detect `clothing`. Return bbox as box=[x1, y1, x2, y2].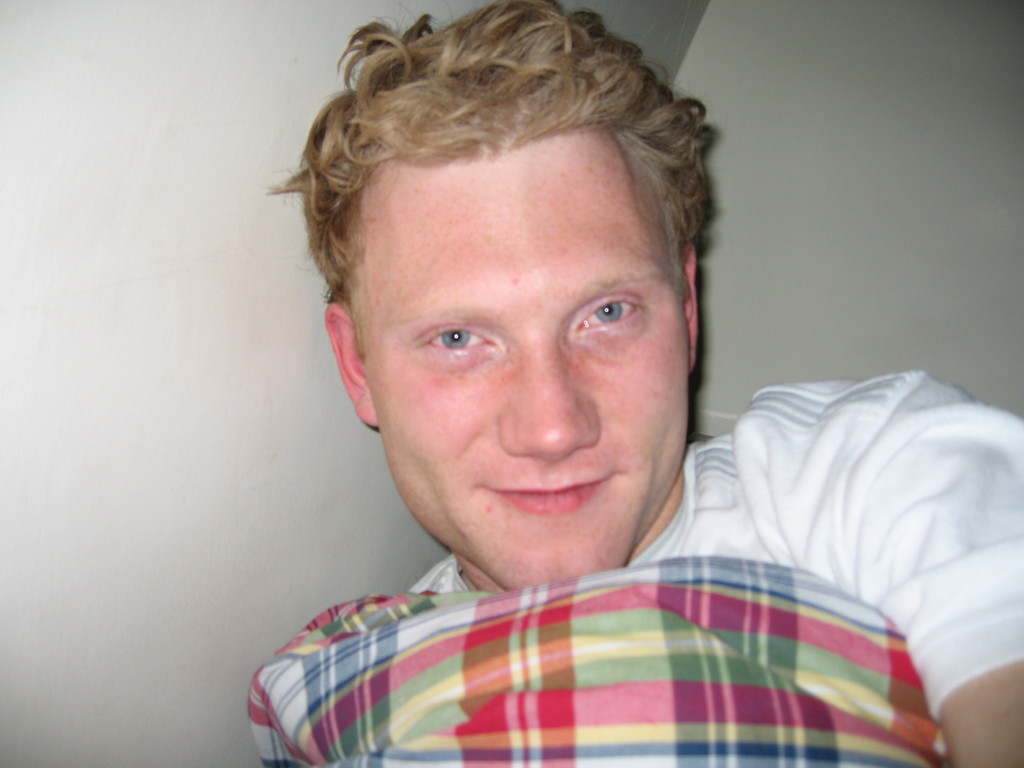
box=[257, 383, 1015, 767].
